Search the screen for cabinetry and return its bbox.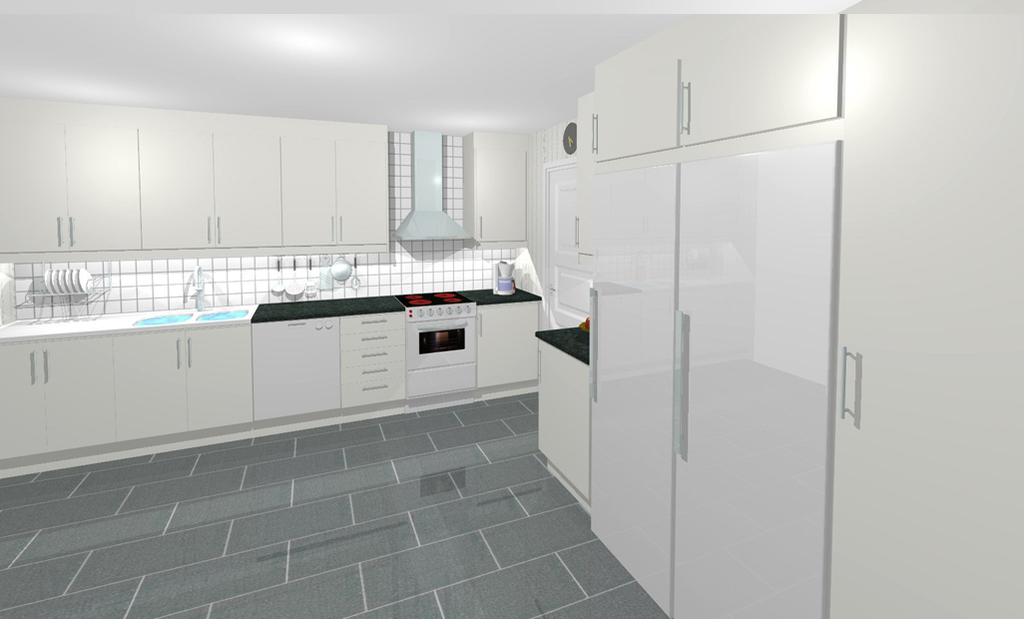
Found: {"x1": 0, "y1": 90, "x2": 391, "y2": 266}.
